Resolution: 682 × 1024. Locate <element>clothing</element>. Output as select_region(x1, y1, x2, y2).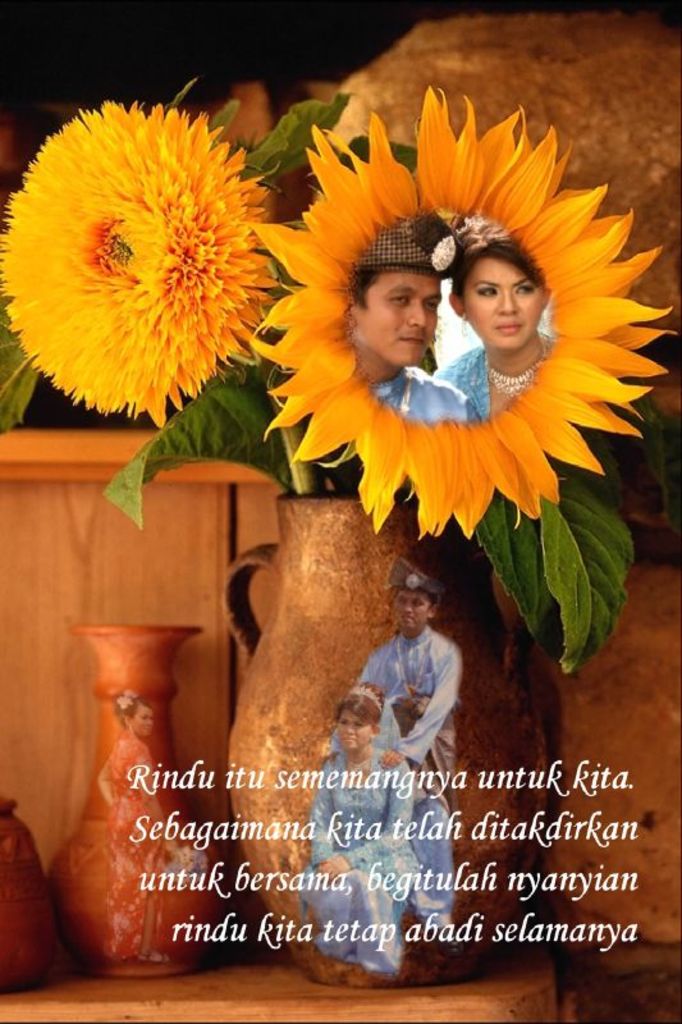
select_region(362, 366, 468, 425).
